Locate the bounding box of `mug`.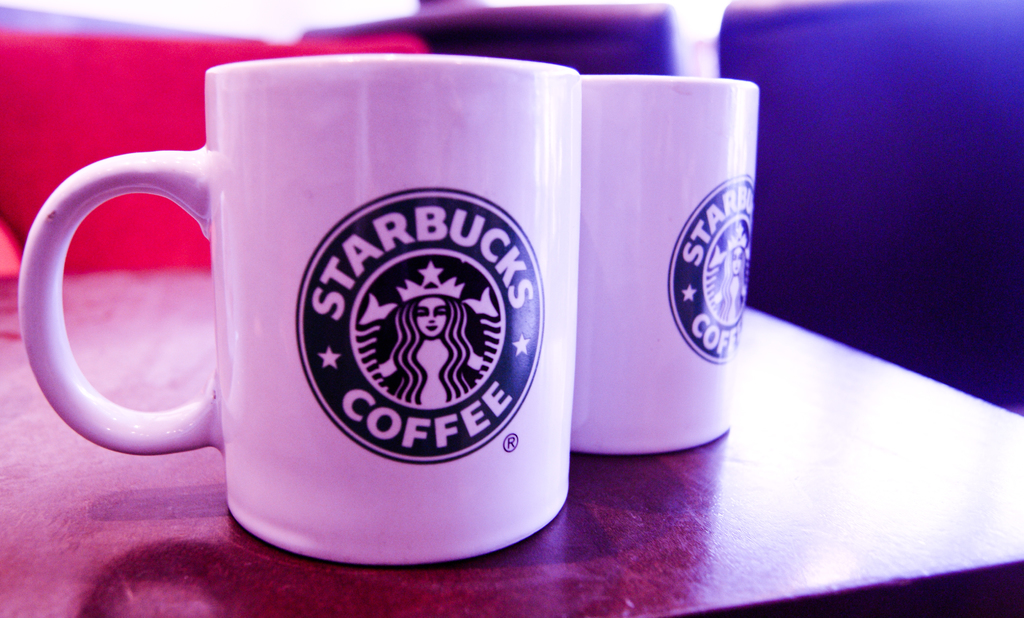
Bounding box: rect(568, 77, 761, 451).
